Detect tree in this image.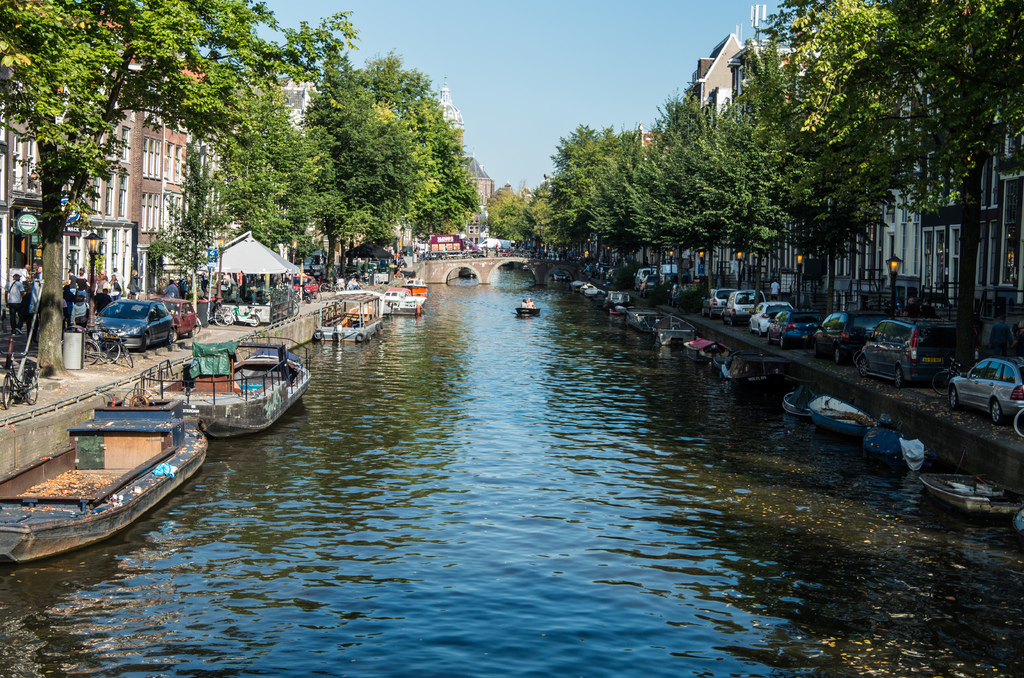
Detection: <region>490, 195, 532, 262</region>.
